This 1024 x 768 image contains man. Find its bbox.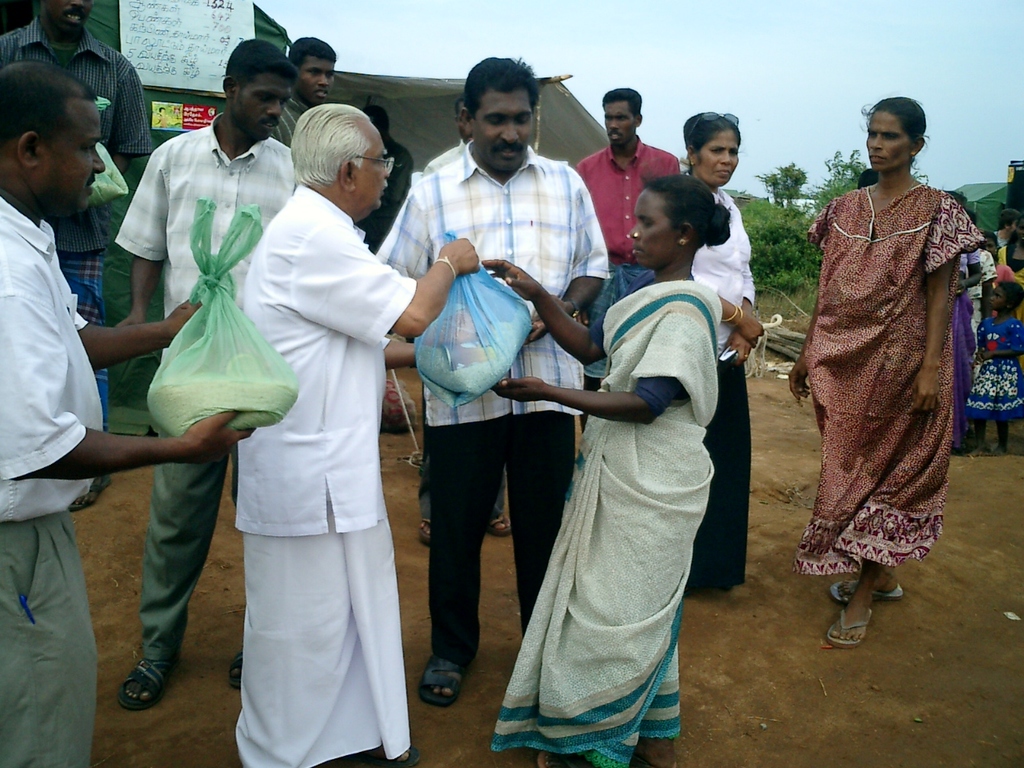
l=288, t=38, r=342, b=142.
